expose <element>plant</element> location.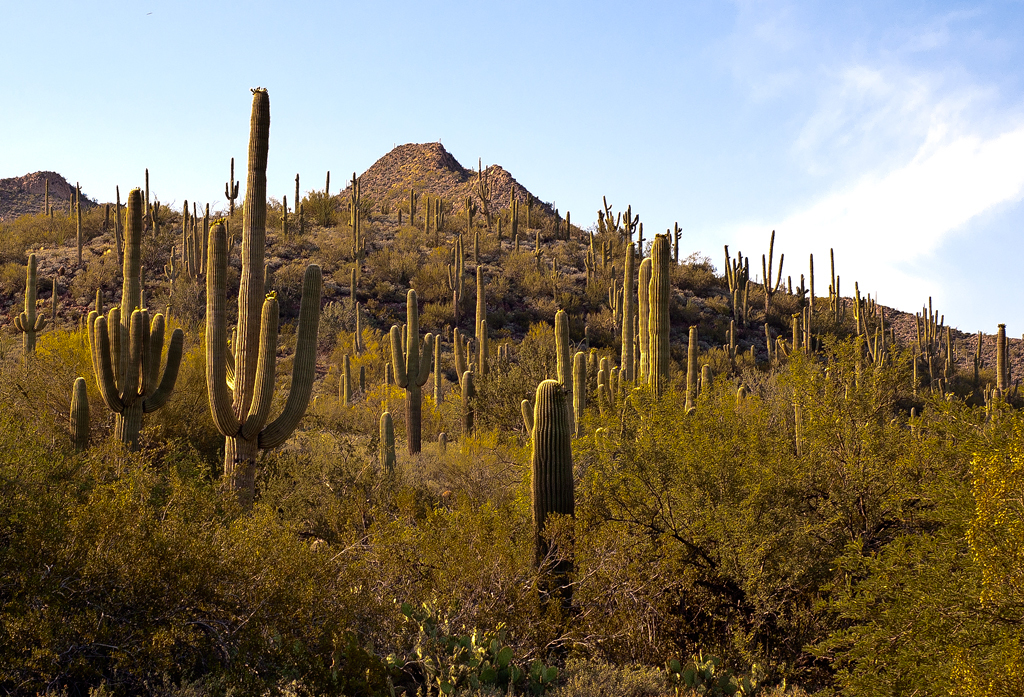
Exposed at <box>952,410,1020,613</box>.
